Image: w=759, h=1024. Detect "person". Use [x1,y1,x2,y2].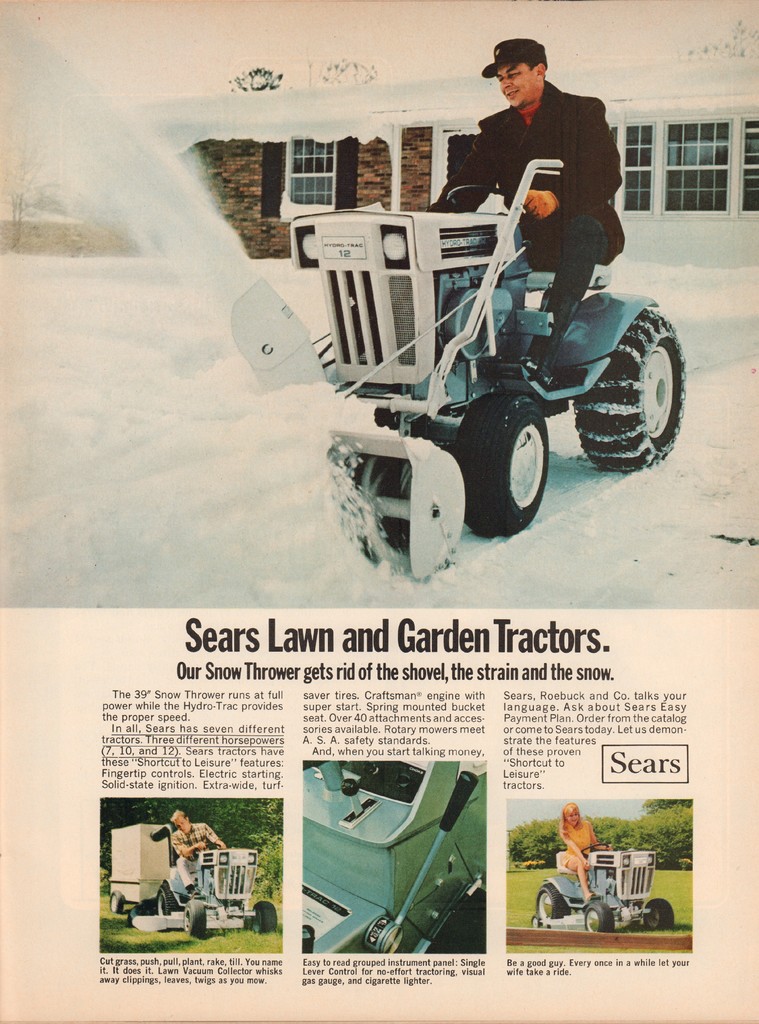
[554,802,616,900].
